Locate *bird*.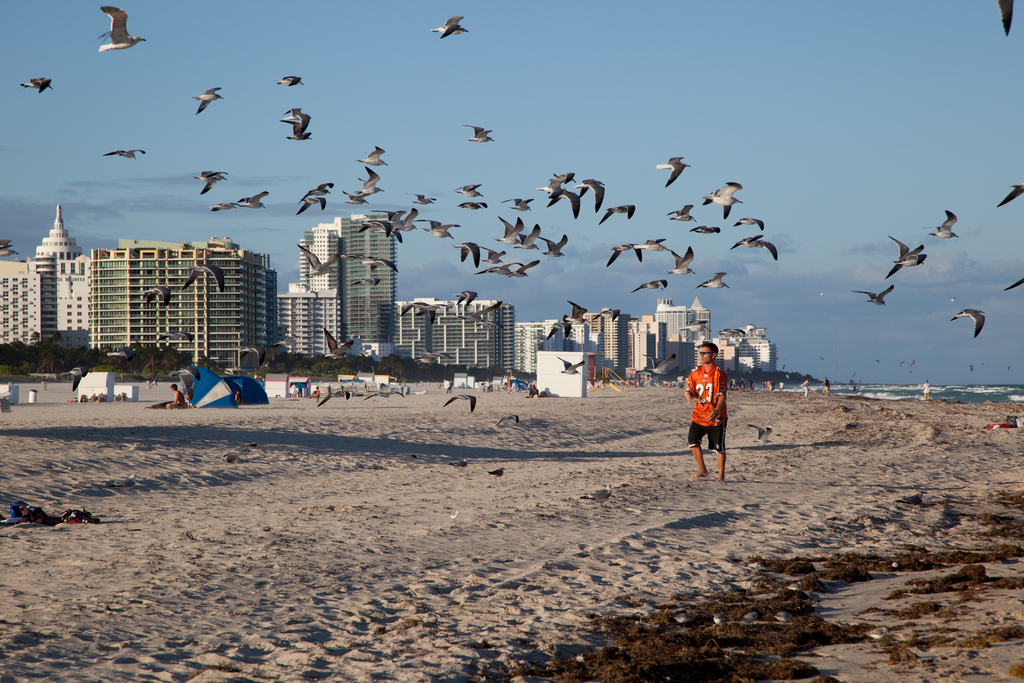
Bounding box: region(667, 204, 696, 226).
